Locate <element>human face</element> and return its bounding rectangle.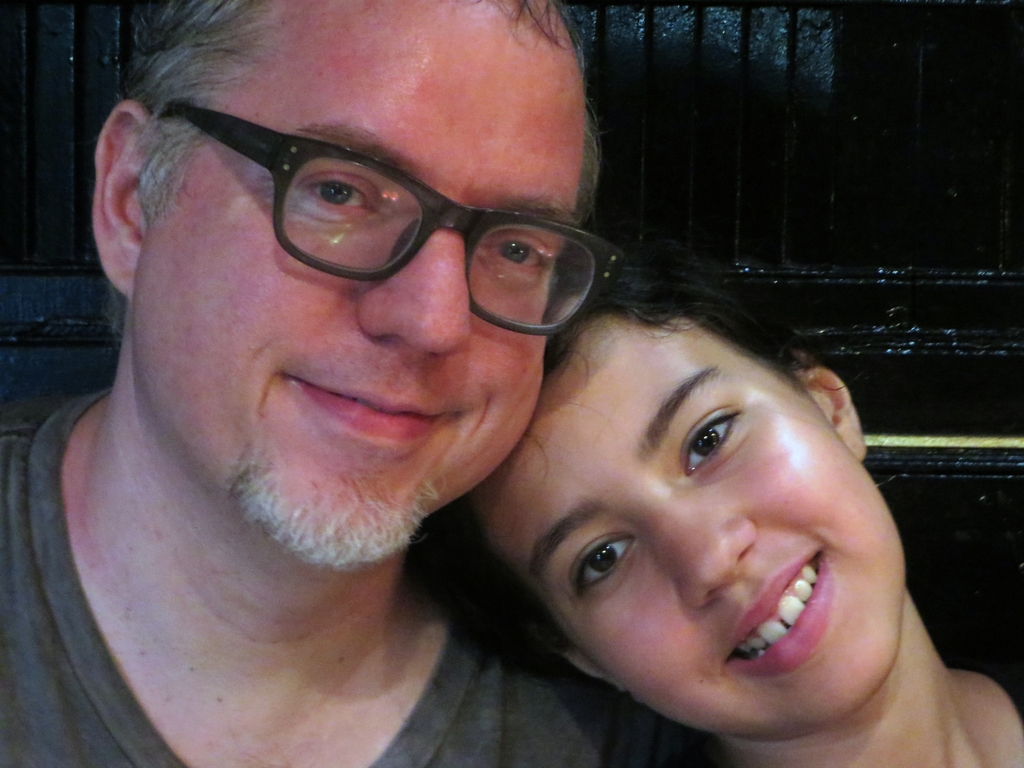
locate(467, 305, 908, 738).
